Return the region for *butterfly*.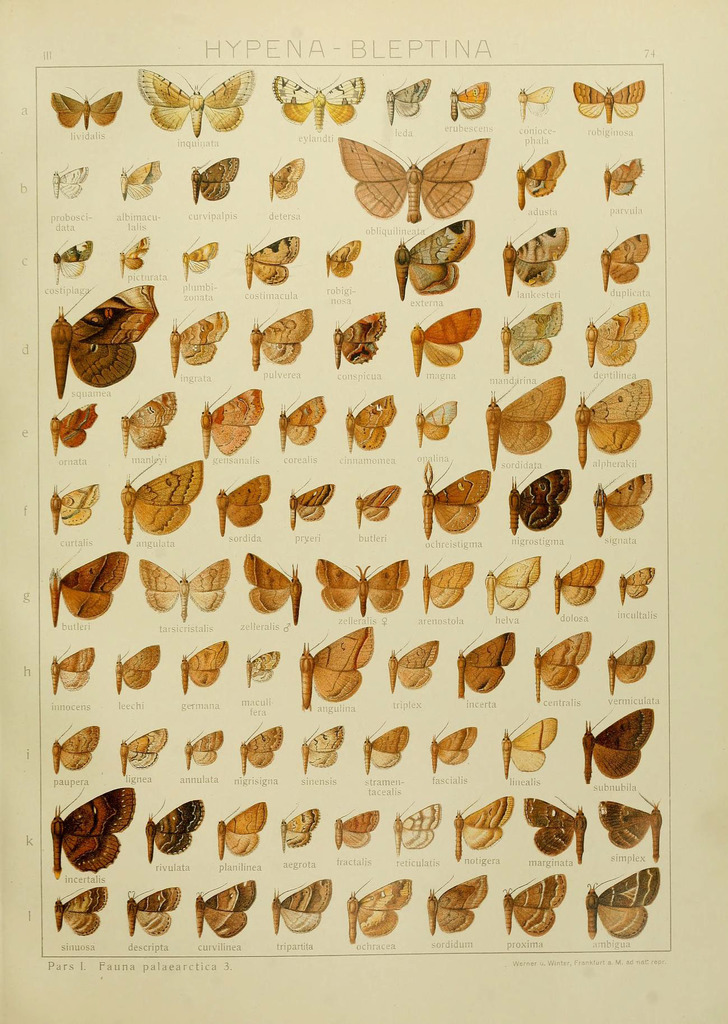
517,147,570,218.
